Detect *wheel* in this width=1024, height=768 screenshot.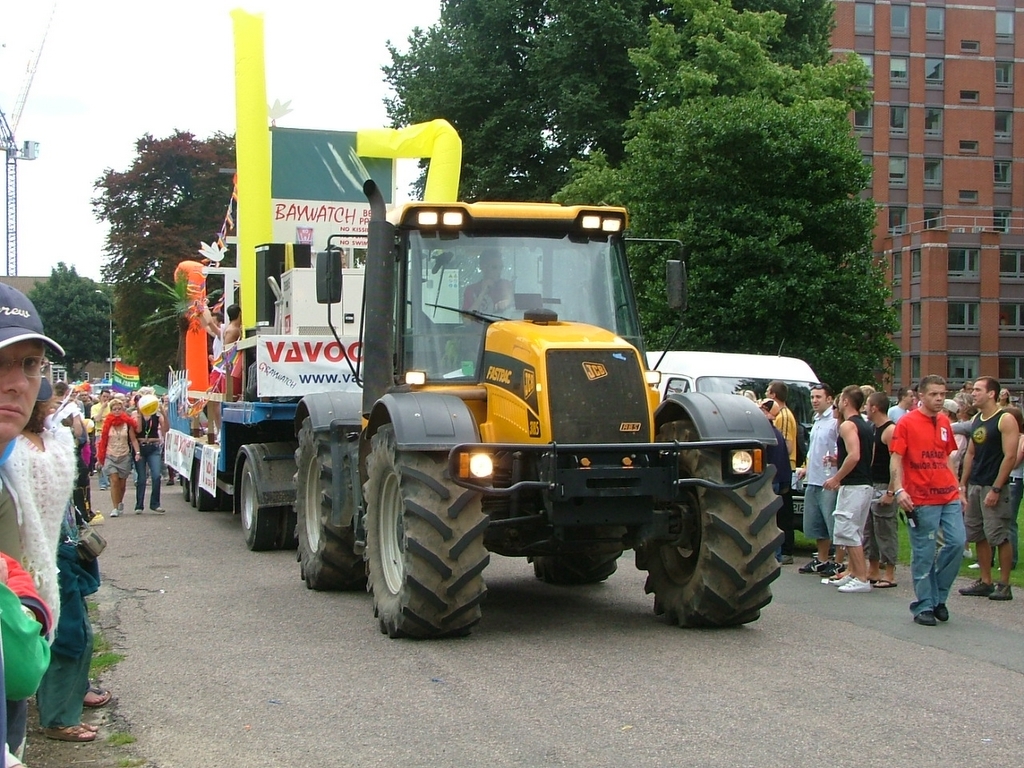
Detection: 194:486:209:510.
